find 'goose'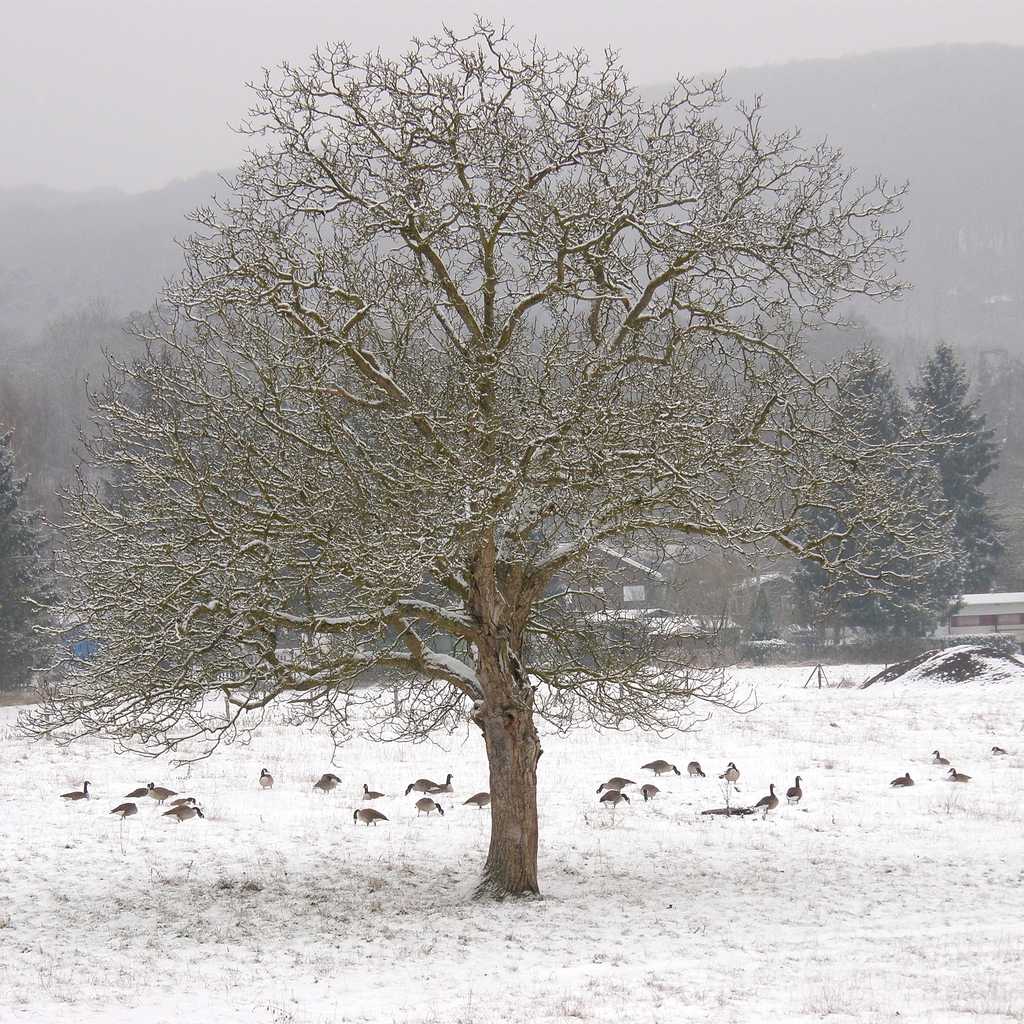
352/809/389/828
